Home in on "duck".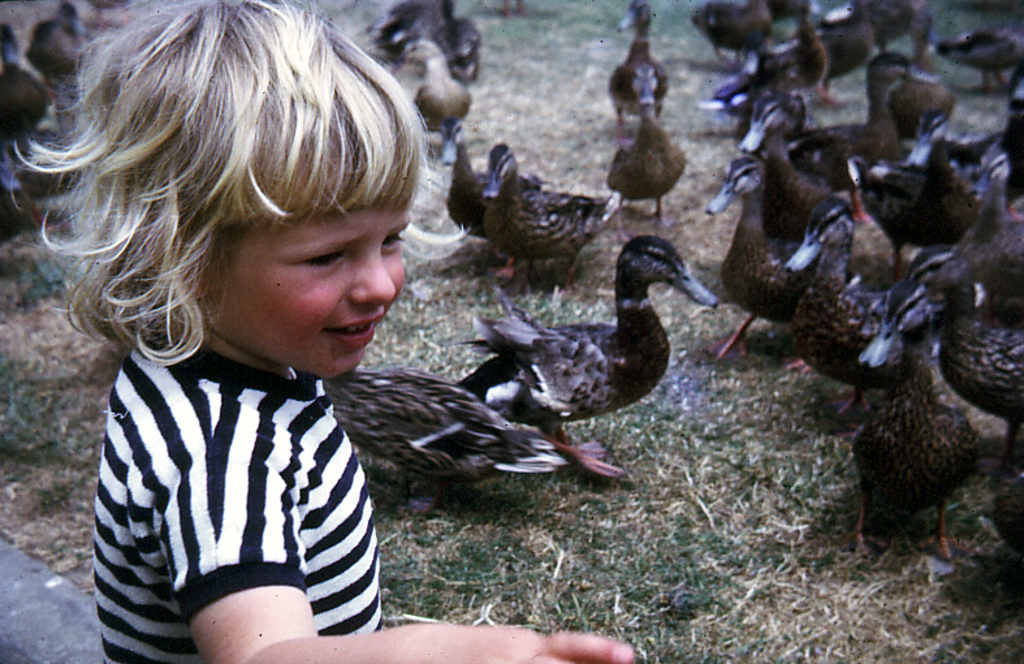
Homed in at [x1=680, y1=0, x2=781, y2=70].
